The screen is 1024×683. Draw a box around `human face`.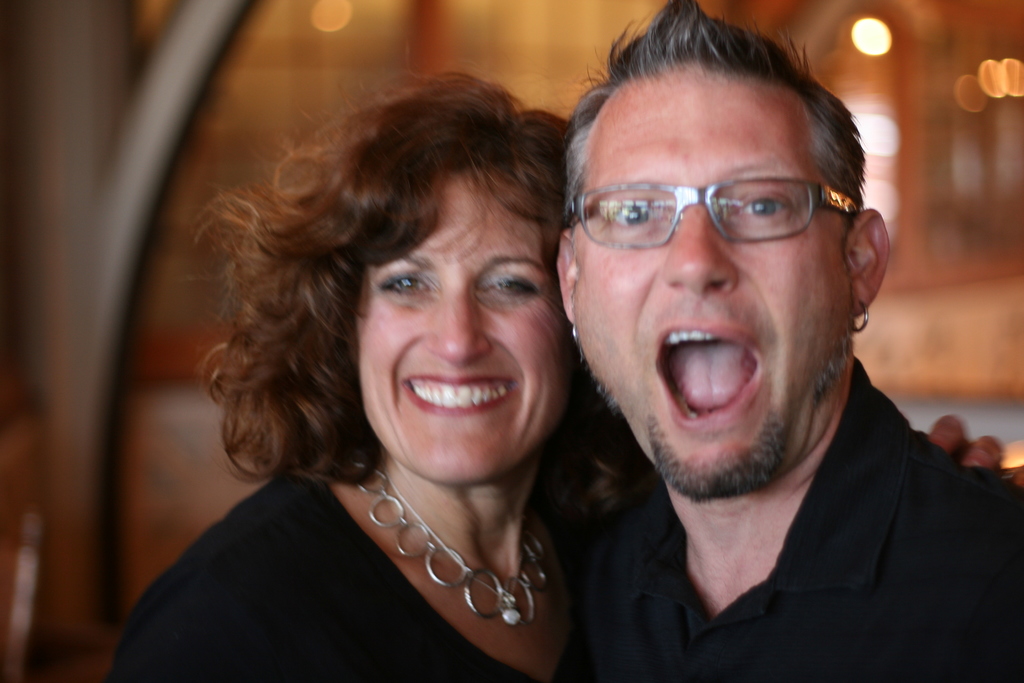
l=576, t=76, r=847, b=500.
